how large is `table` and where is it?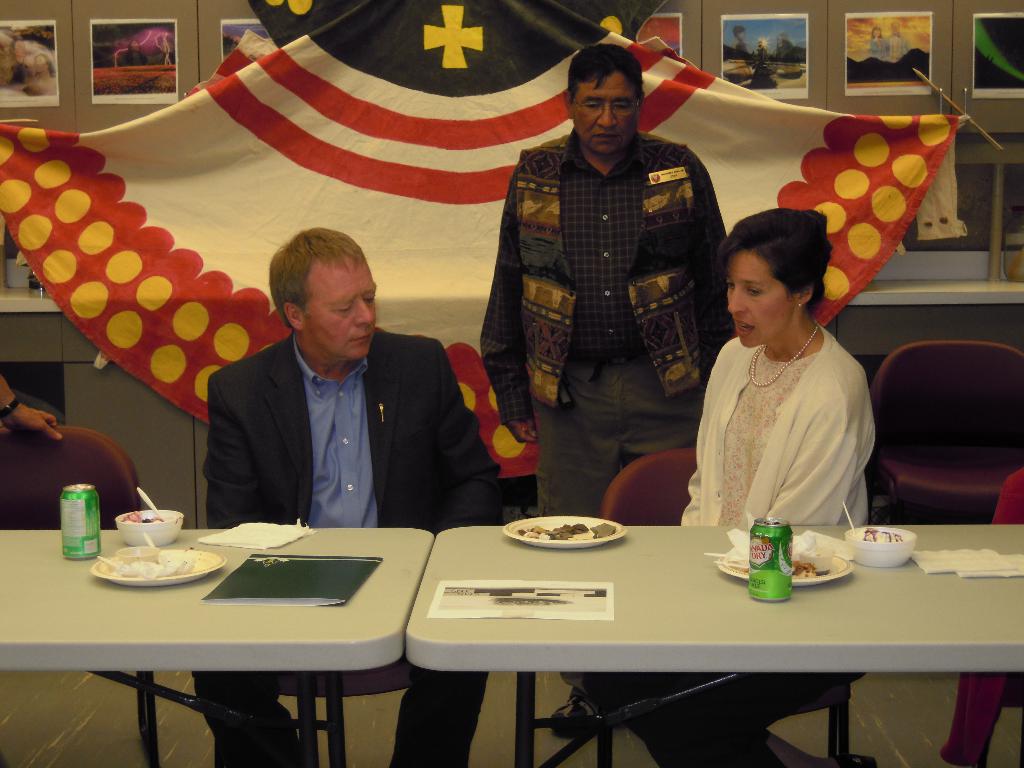
Bounding box: l=404, t=525, r=1023, b=767.
